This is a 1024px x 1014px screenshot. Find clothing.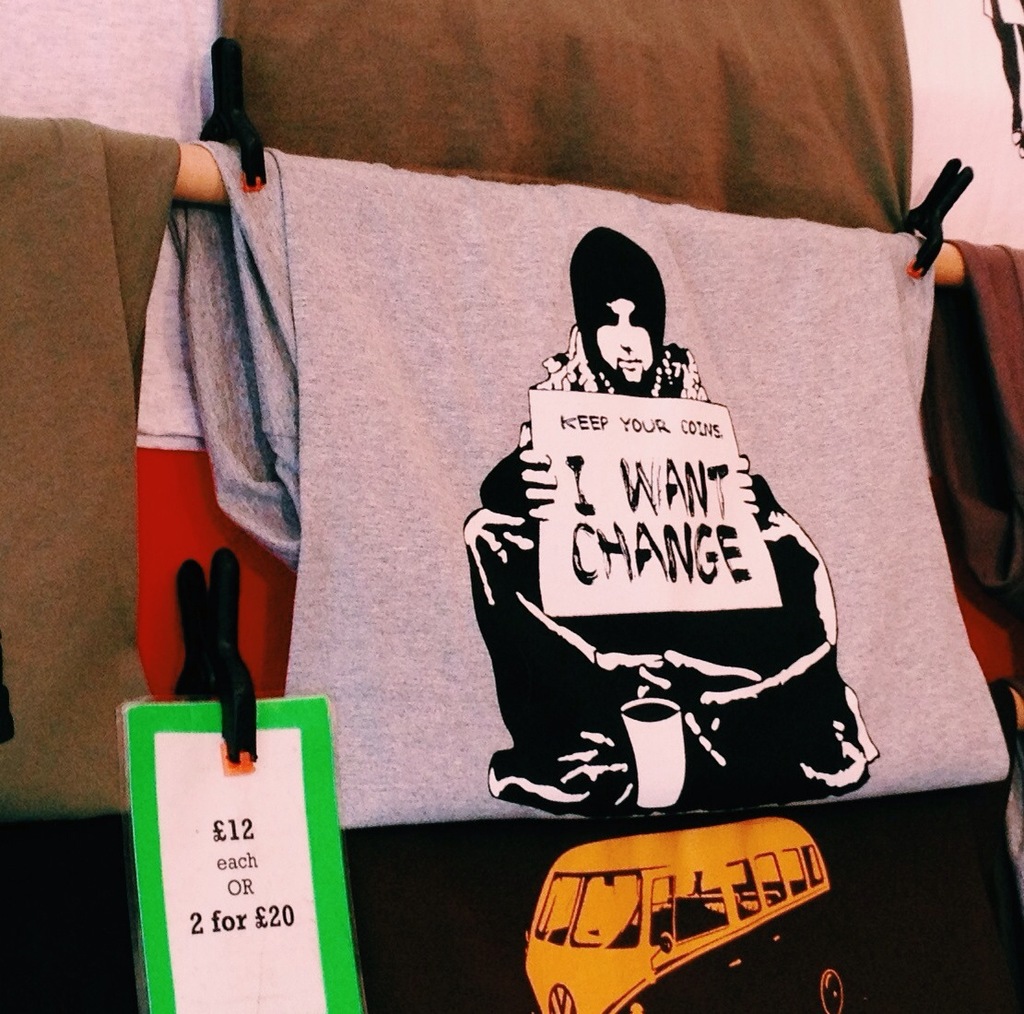
Bounding box: box=[134, 139, 1011, 828].
